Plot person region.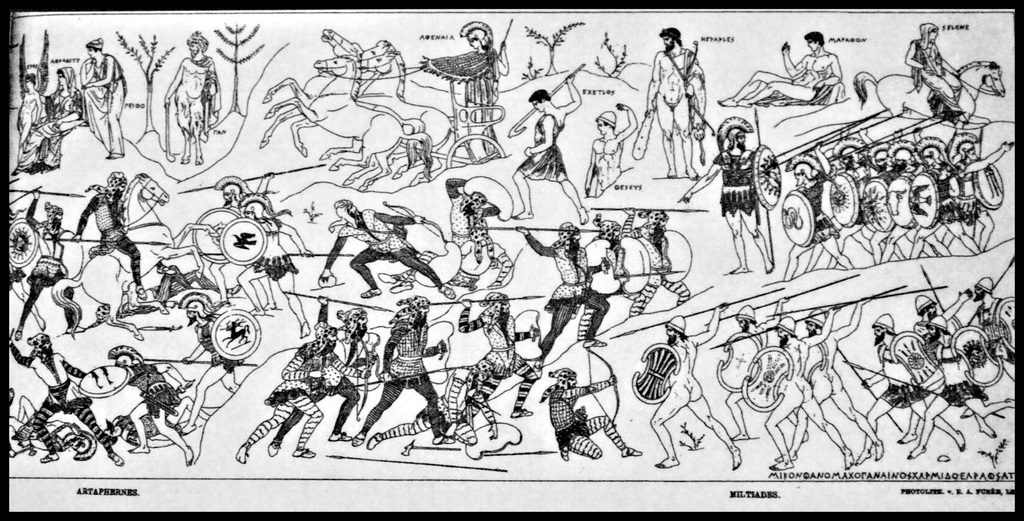
Plotted at crop(181, 295, 243, 429).
